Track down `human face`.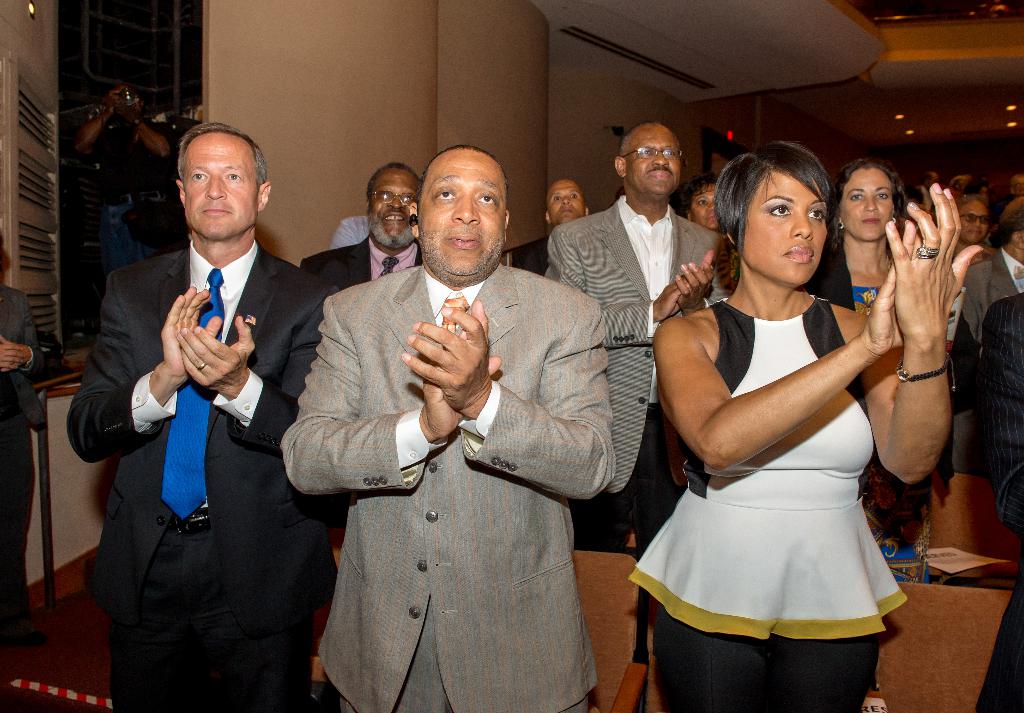
Tracked to <bbox>621, 126, 682, 196</bbox>.
